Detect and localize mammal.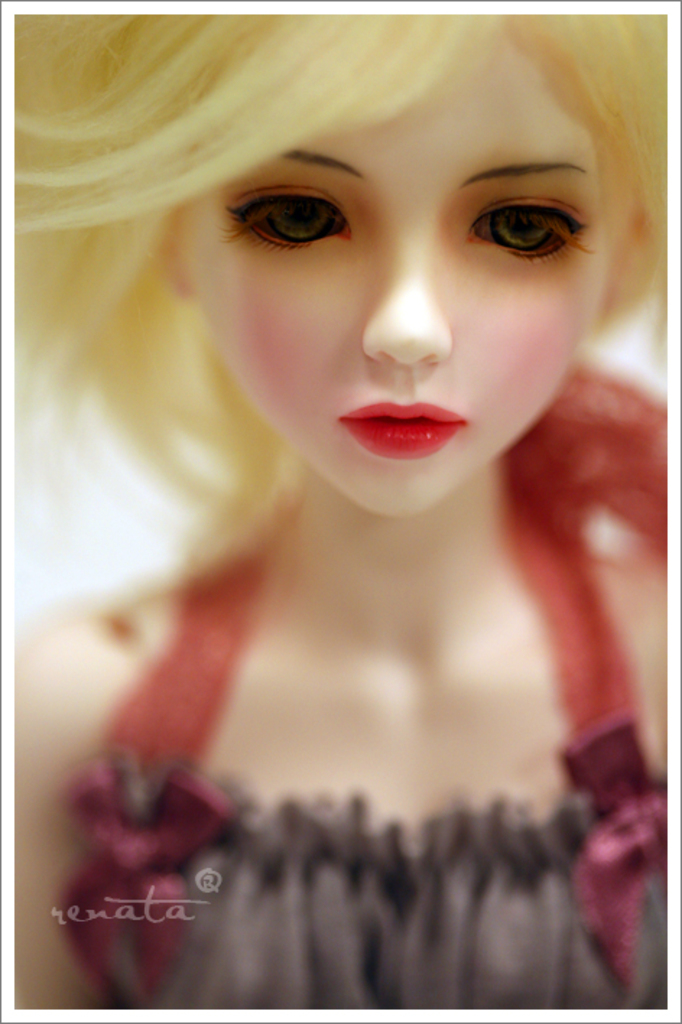
Localized at select_region(17, 0, 681, 1014).
